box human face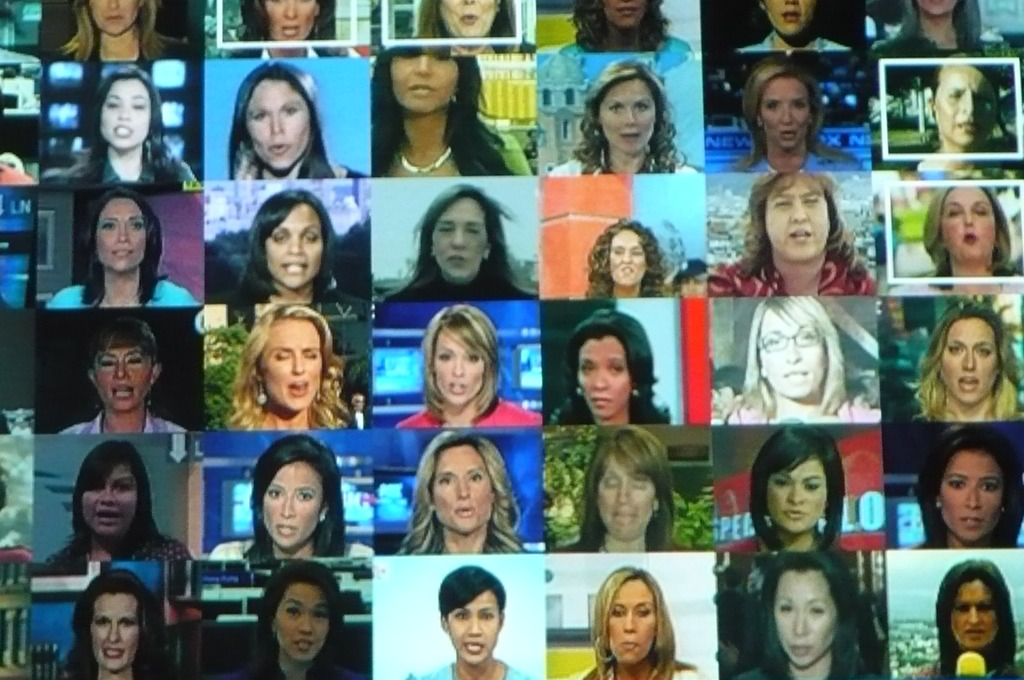
pyautogui.locateOnScreen(763, 176, 834, 261)
